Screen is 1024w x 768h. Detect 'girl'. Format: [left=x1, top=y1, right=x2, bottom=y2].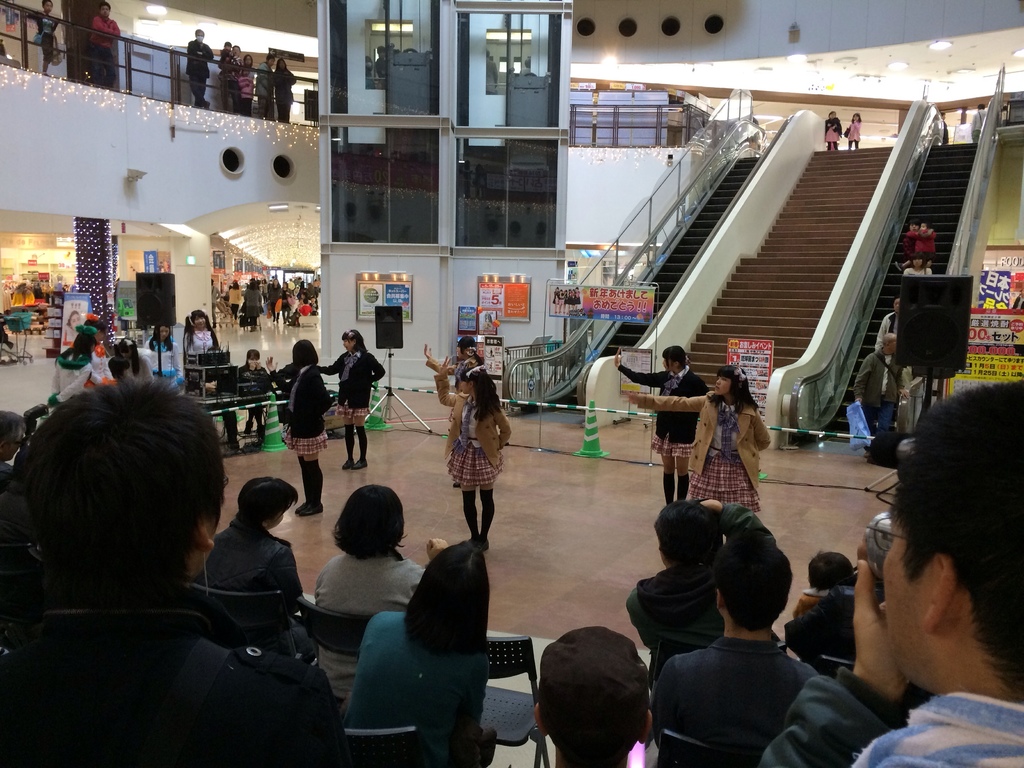
[left=825, top=110, right=845, bottom=150].
